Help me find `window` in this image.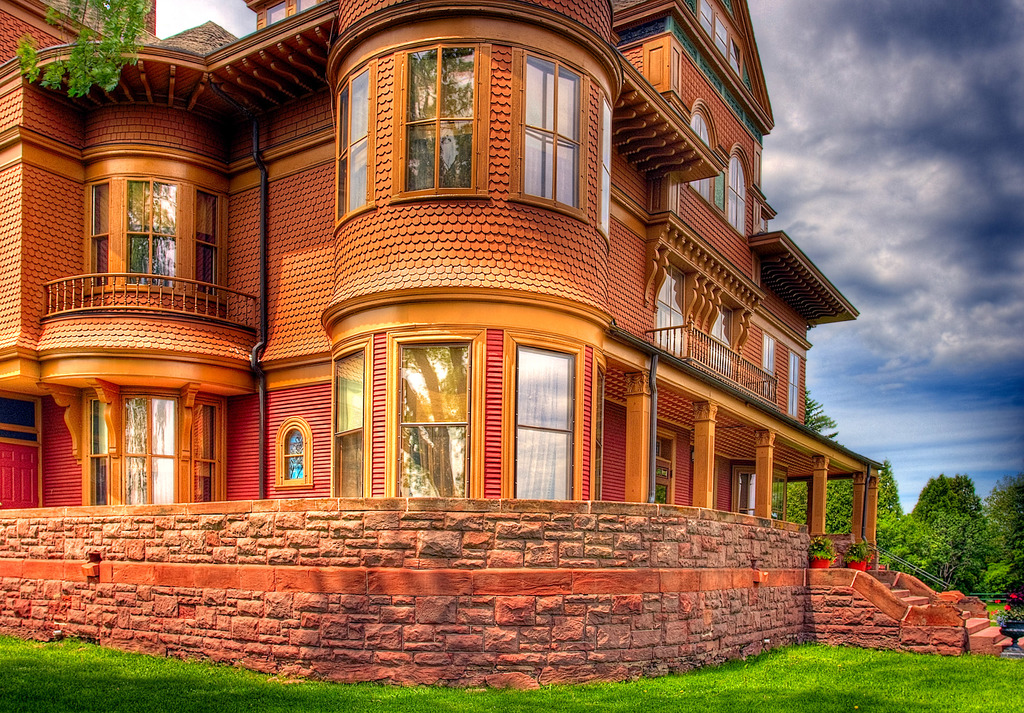
Found it: x1=724 y1=153 x2=751 y2=240.
